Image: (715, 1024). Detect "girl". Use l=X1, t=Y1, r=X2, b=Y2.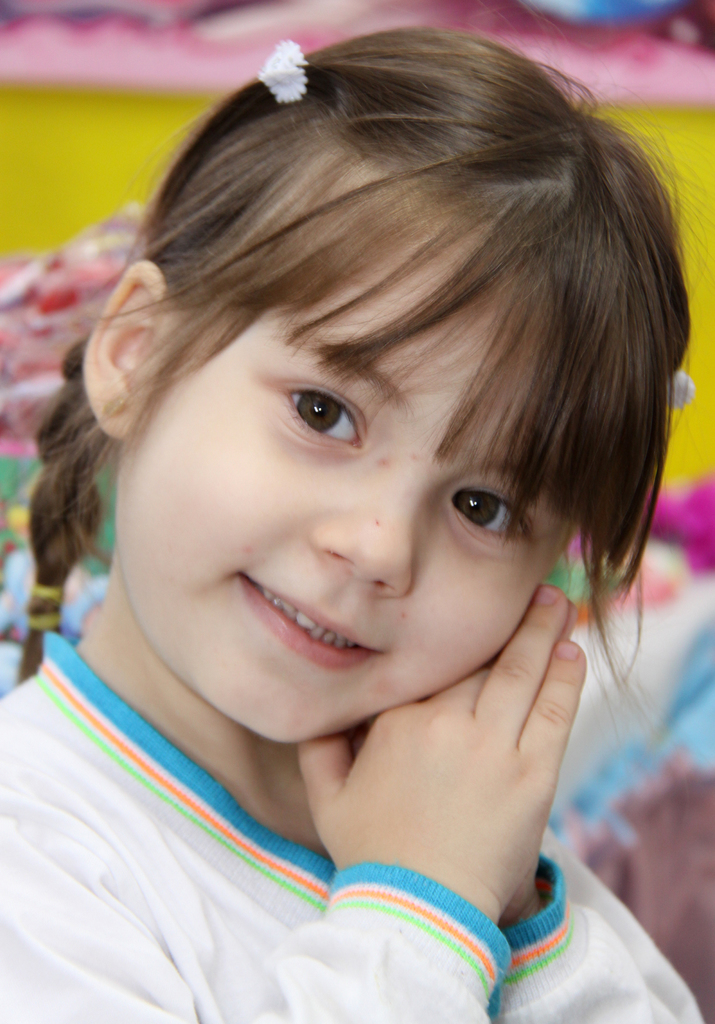
l=0, t=28, r=712, b=1023.
